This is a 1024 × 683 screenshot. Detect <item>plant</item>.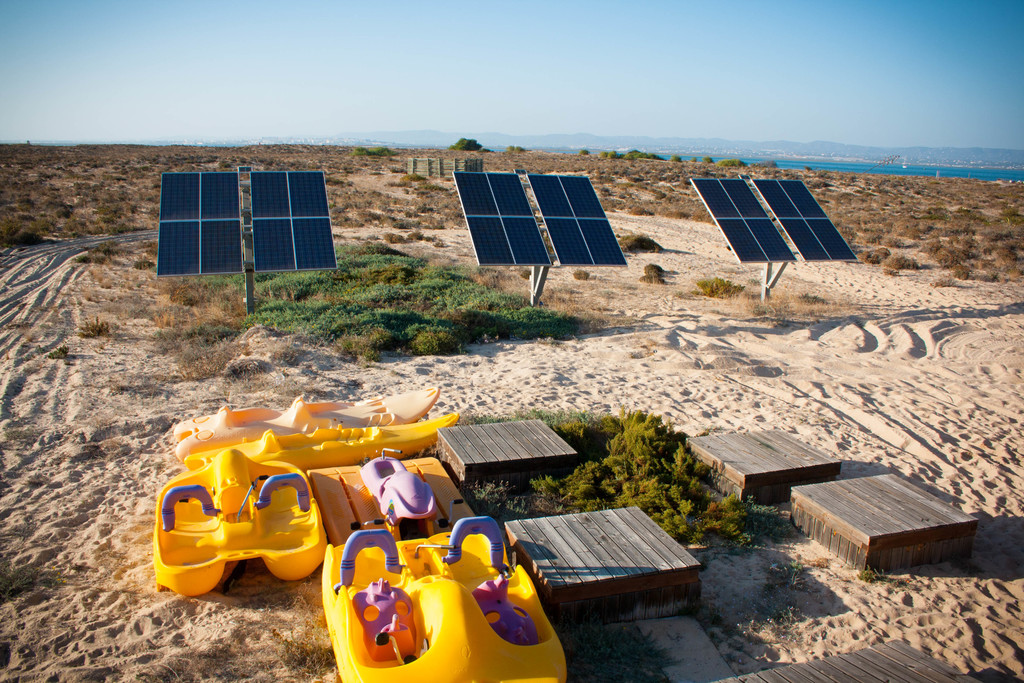
(573, 268, 589, 283).
